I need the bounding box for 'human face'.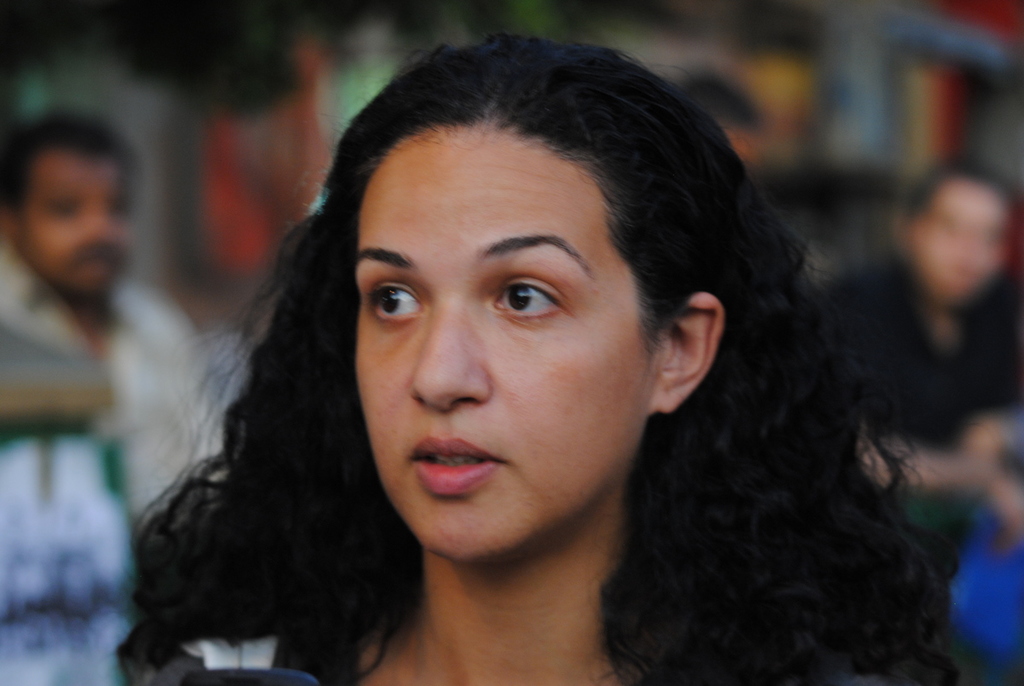
Here it is: <box>920,179,1007,305</box>.
